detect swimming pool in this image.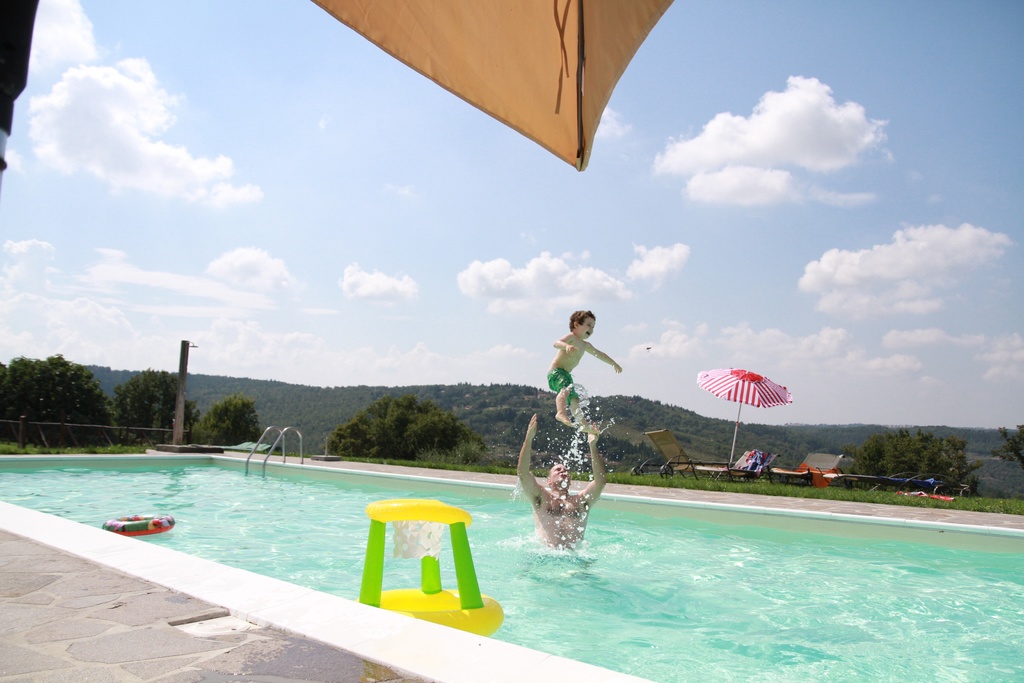
Detection: 0:454:1023:682.
